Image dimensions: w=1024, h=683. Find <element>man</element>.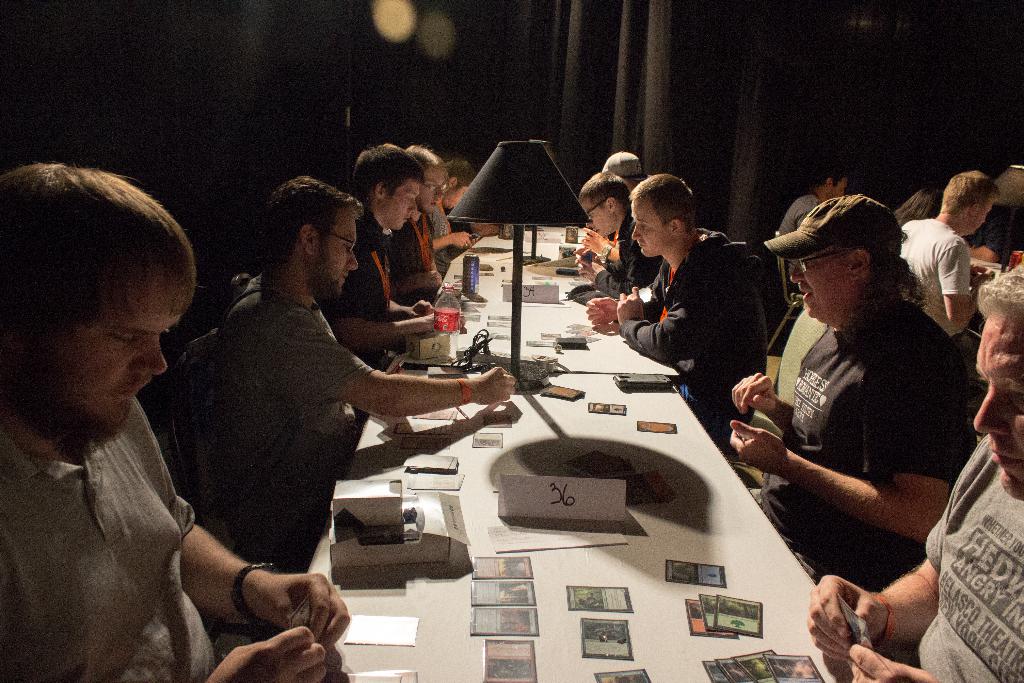
bbox=(572, 171, 664, 300).
